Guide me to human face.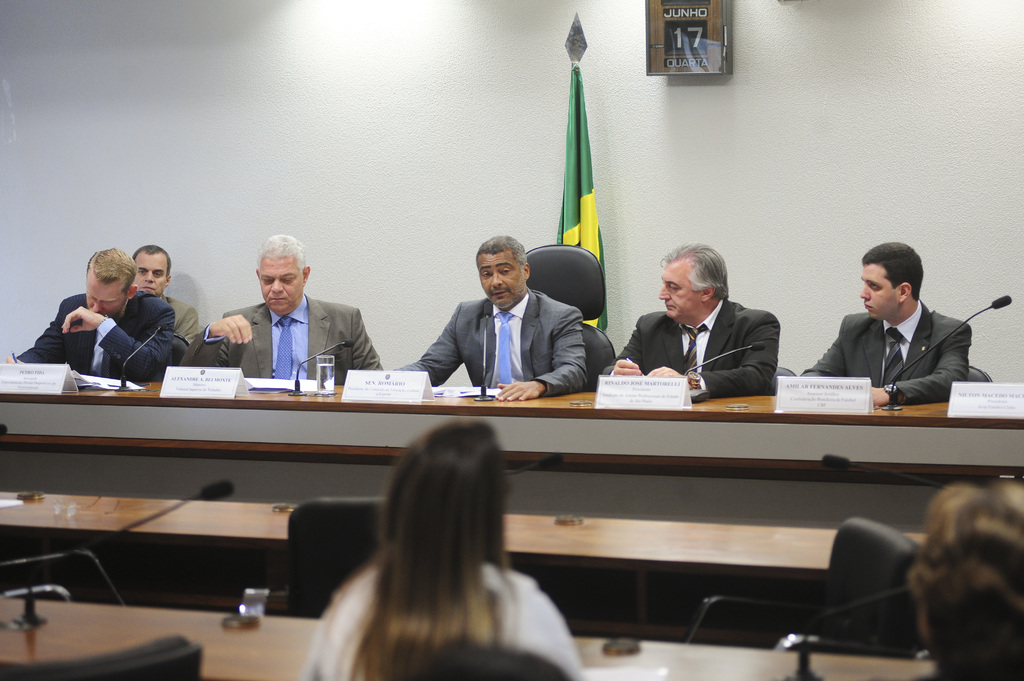
Guidance: <region>260, 258, 305, 321</region>.
